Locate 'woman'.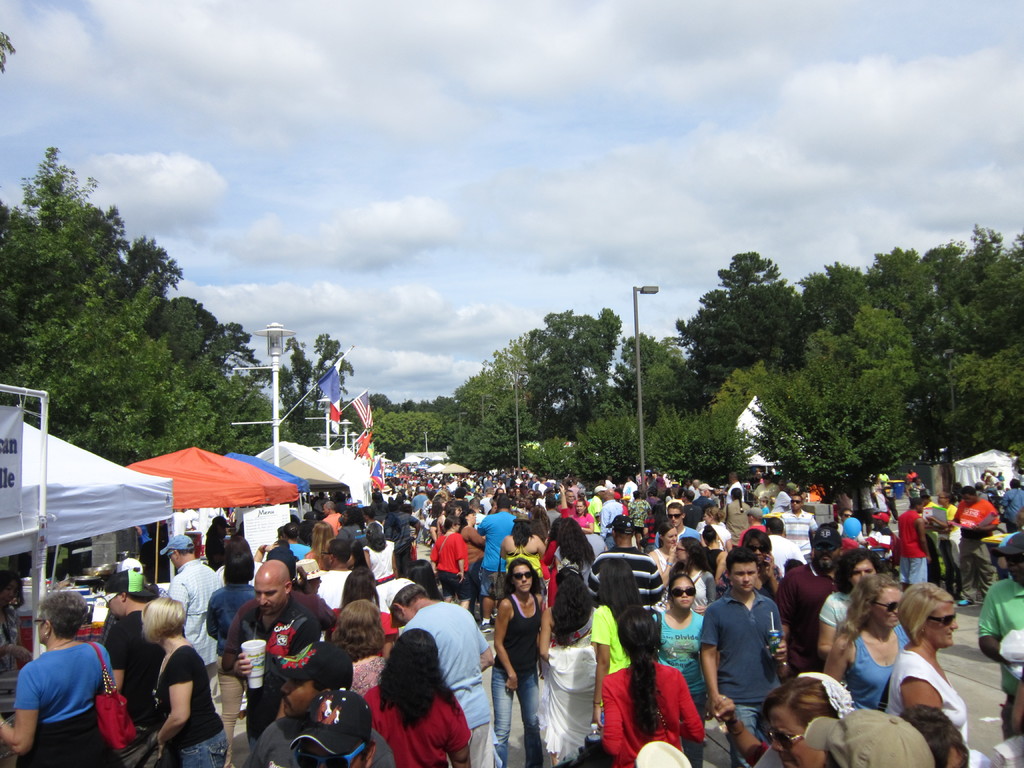
Bounding box: {"left": 919, "top": 484, "right": 961, "bottom": 614}.
